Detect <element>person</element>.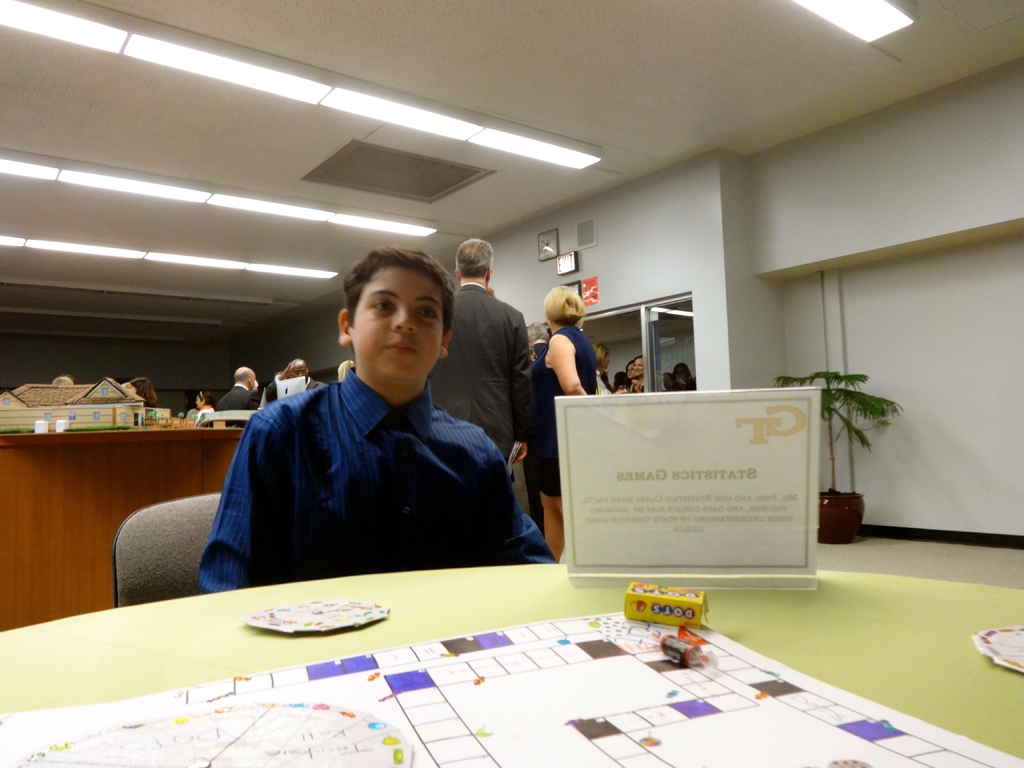
Detected at select_region(269, 355, 313, 404).
